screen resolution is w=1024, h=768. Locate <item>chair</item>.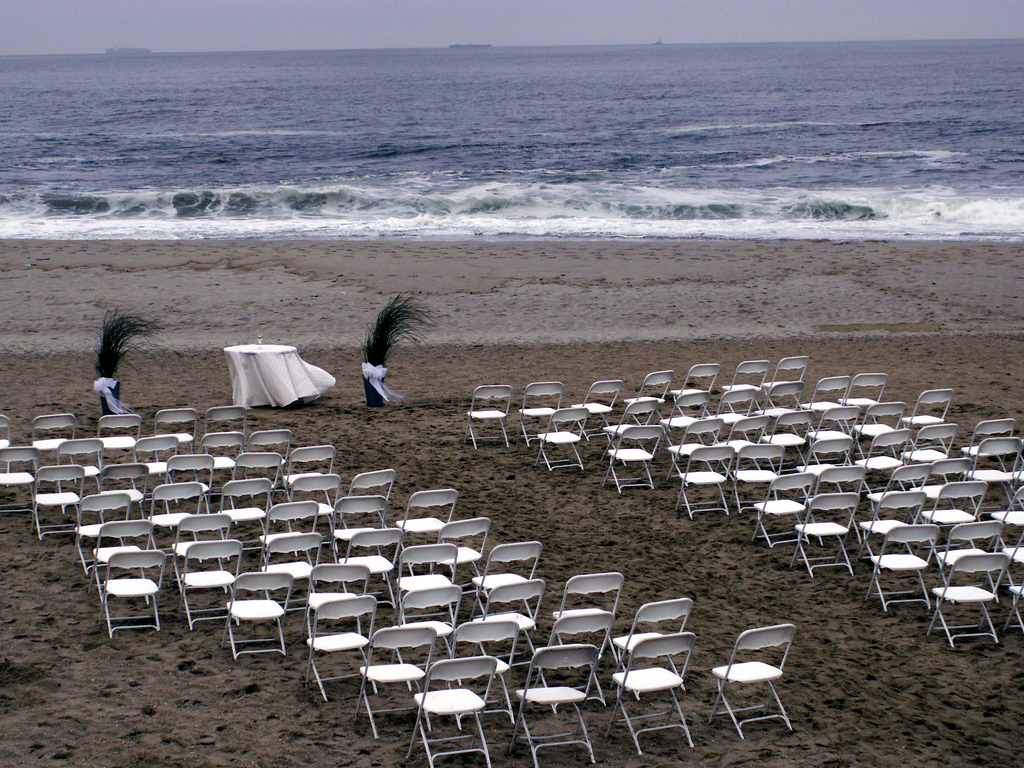
858/486/923/572.
